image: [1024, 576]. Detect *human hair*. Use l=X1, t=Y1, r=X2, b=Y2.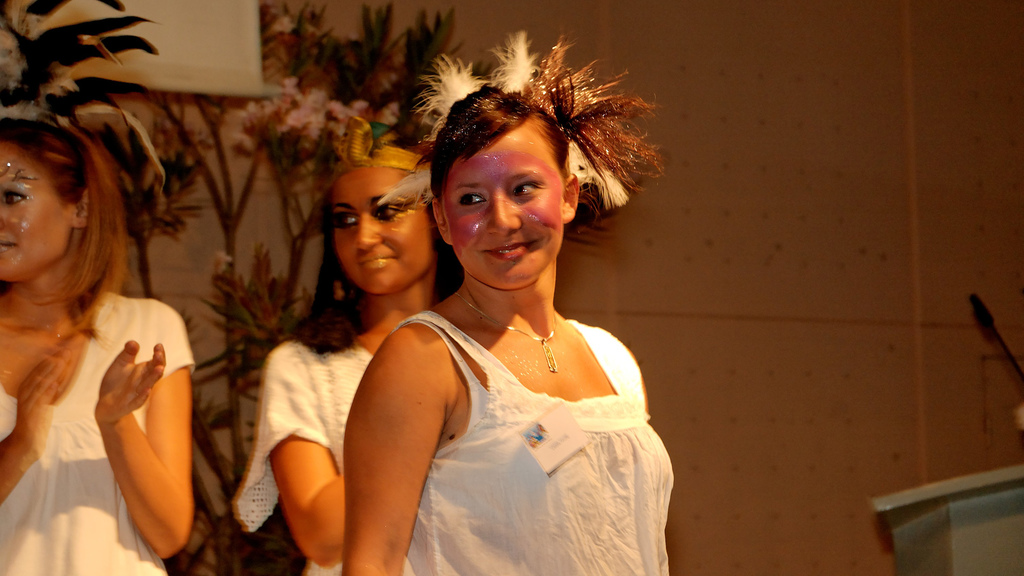
l=412, t=26, r=670, b=236.
